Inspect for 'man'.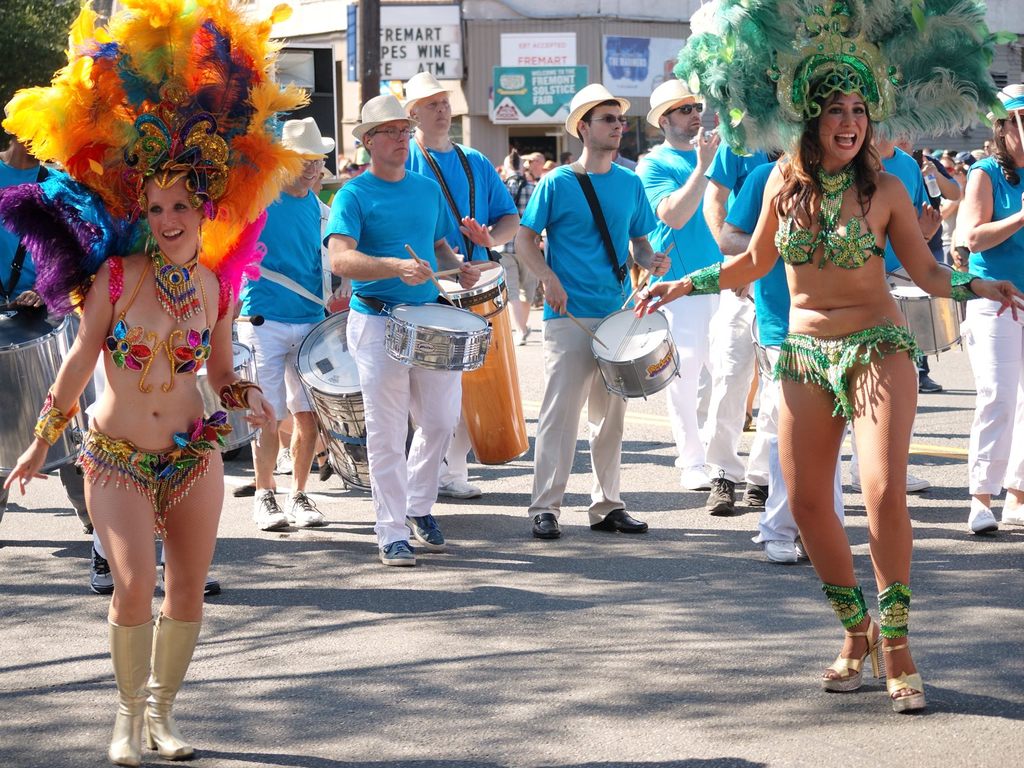
Inspection: box(717, 153, 847, 566).
